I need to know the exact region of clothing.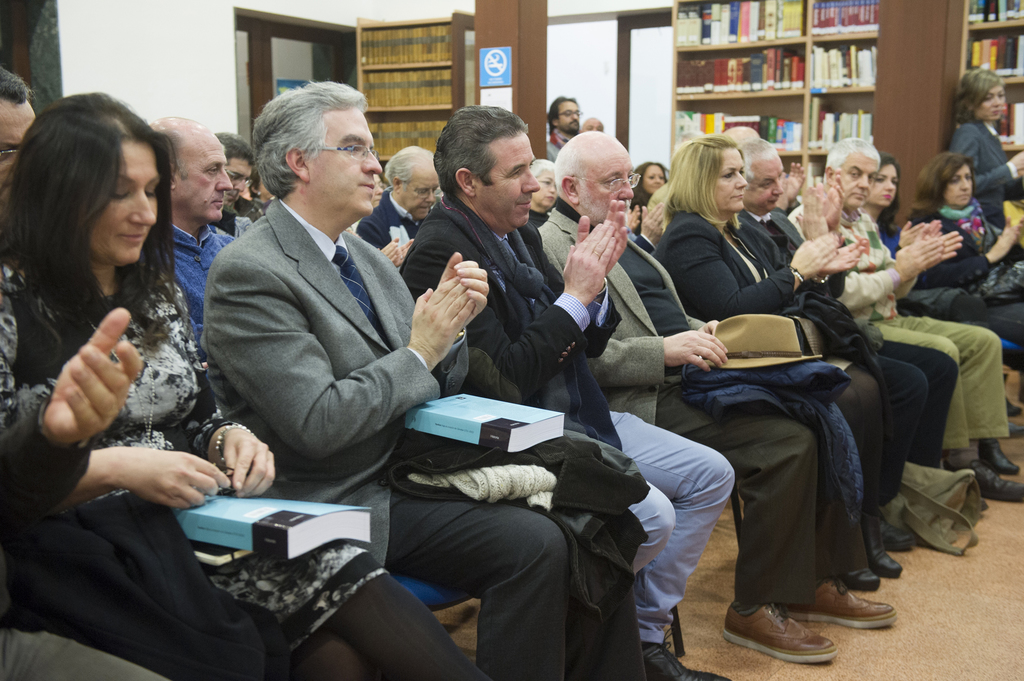
Region: pyautogui.locateOnScreen(940, 221, 1023, 351).
